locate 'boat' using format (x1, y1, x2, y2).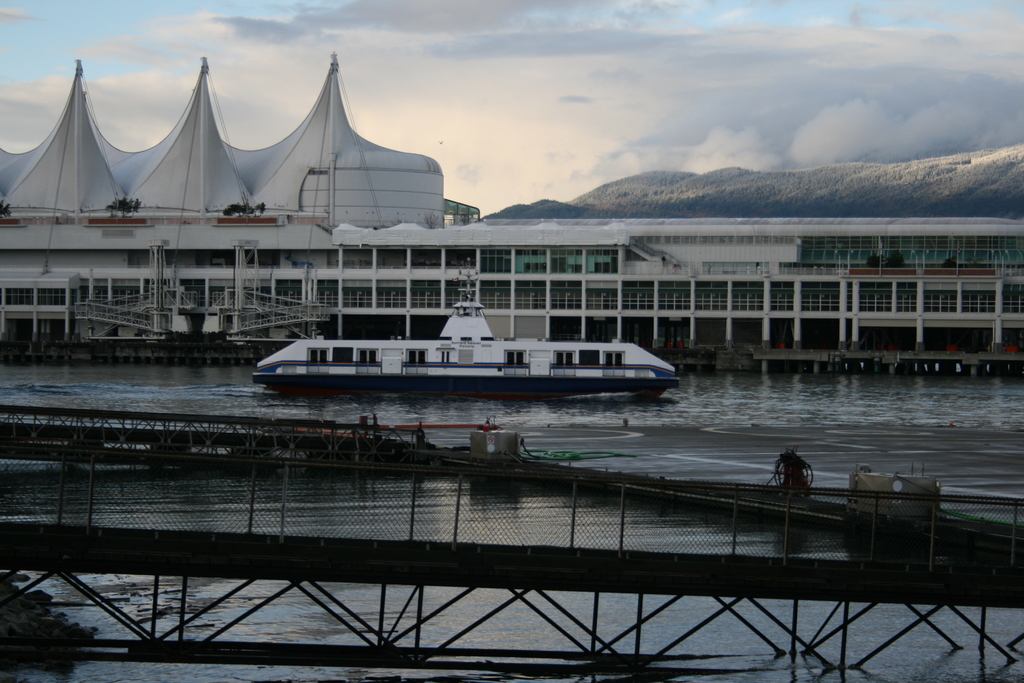
(230, 279, 708, 405).
